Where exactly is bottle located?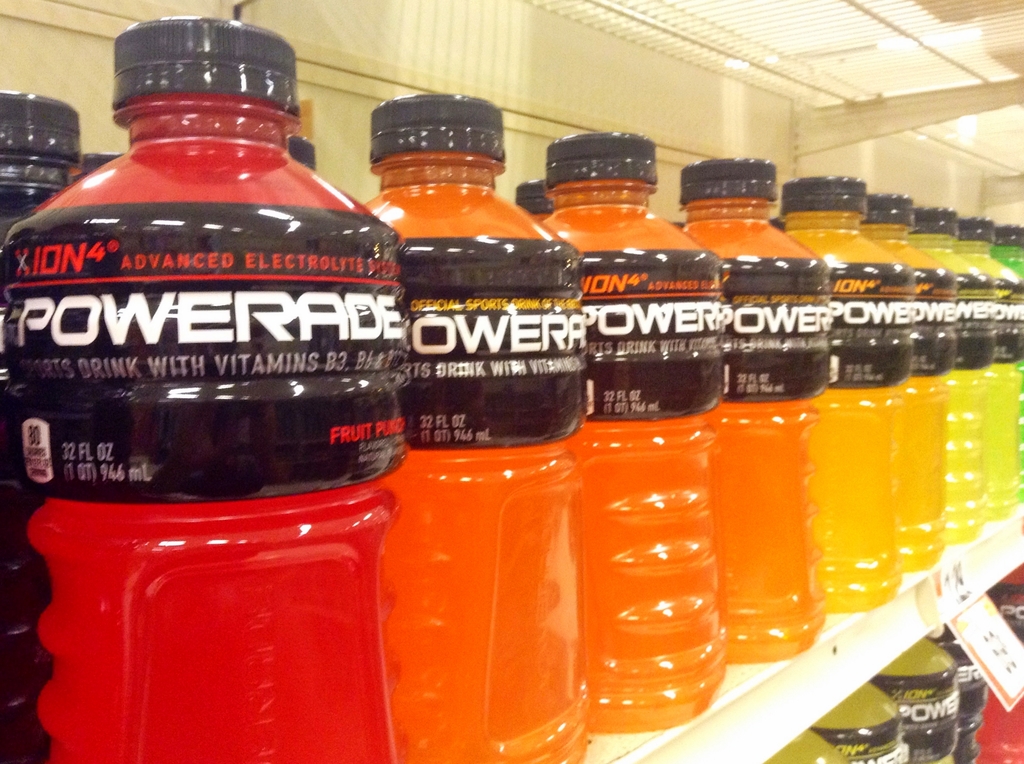
Its bounding box is 0,86,86,763.
